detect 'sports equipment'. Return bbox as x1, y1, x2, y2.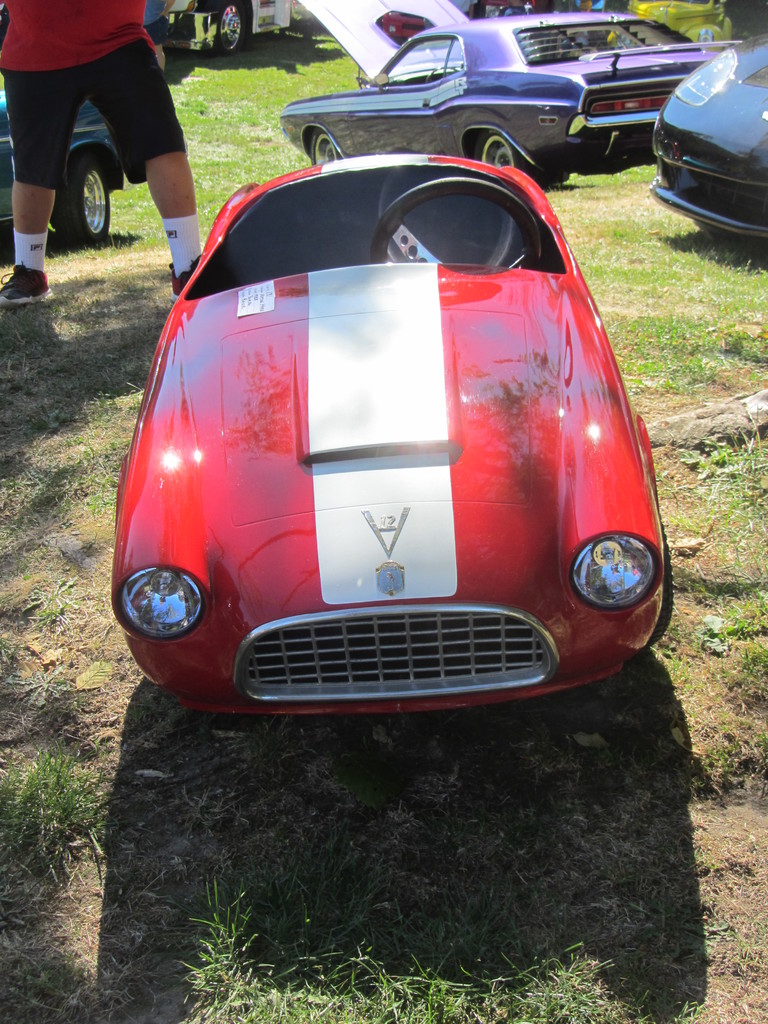
0, 262, 52, 307.
